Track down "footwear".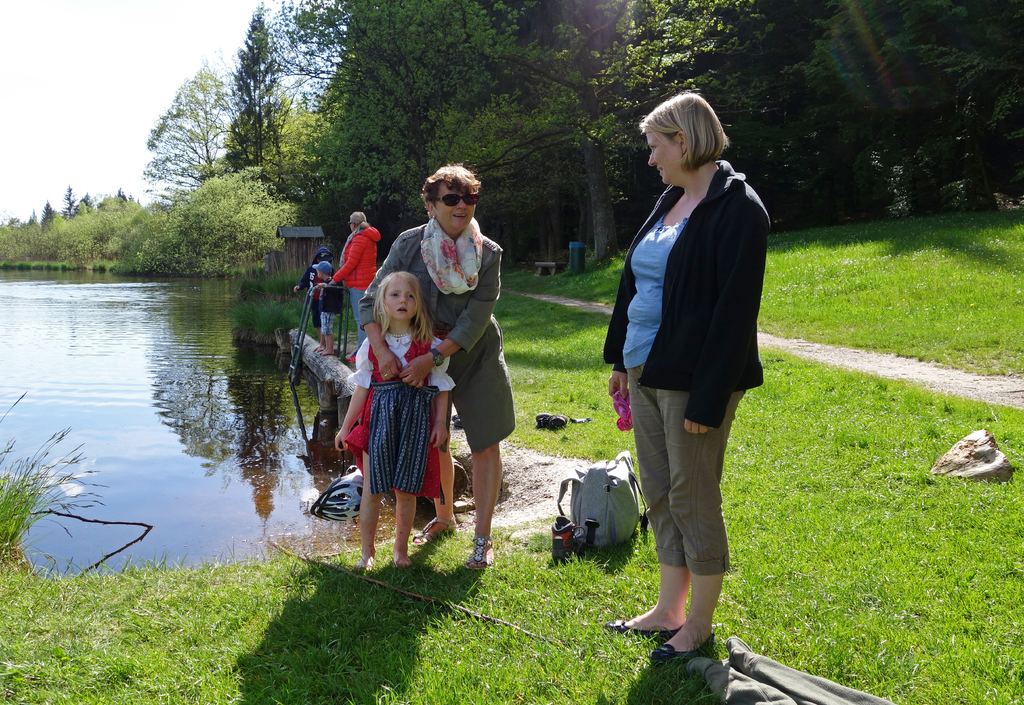
Tracked to box(653, 631, 717, 662).
